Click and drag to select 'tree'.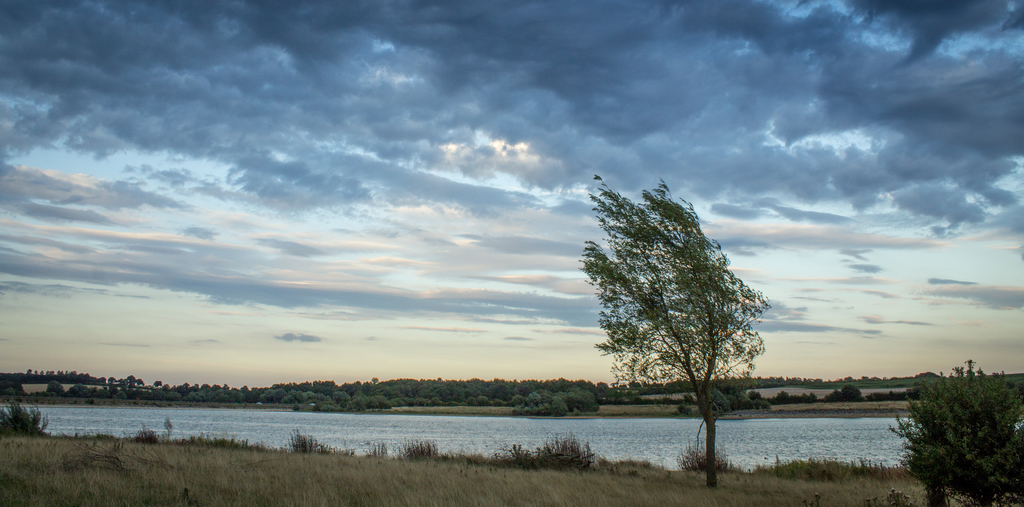
Selection: (582,157,781,461).
